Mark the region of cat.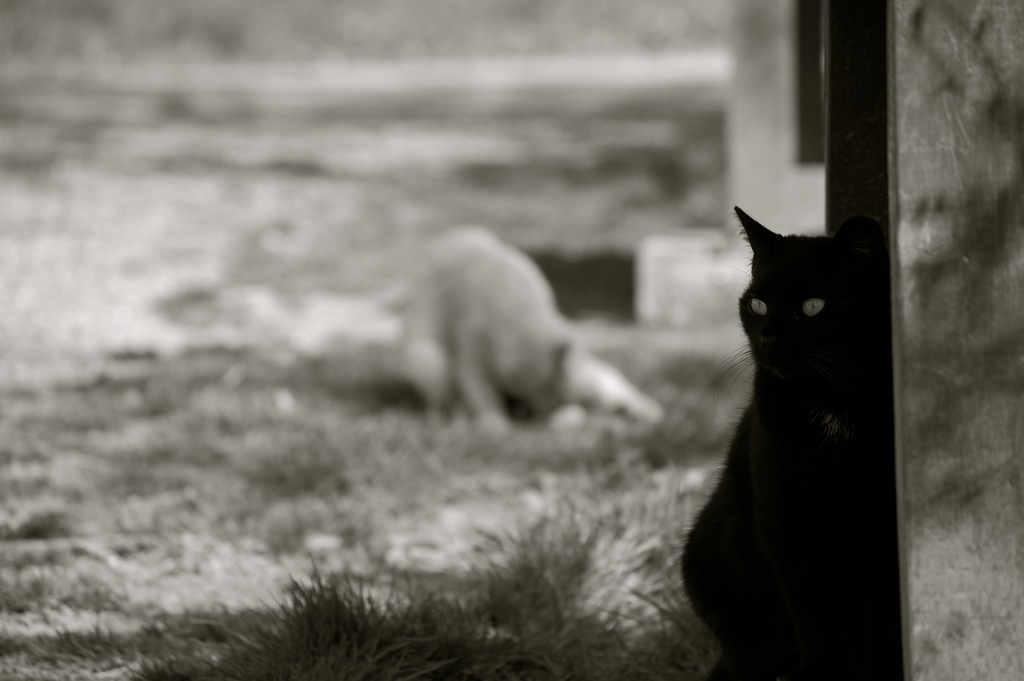
Region: Rect(684, 204, 895, 680).
